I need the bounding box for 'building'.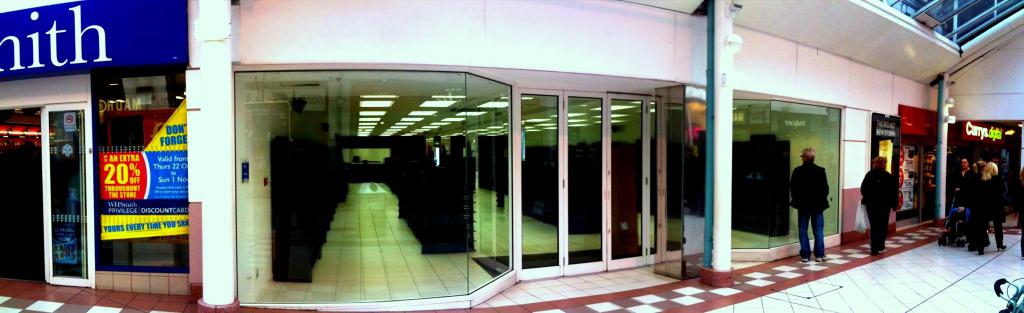
Here it is: Rect(0, 0, 1023, 312).
